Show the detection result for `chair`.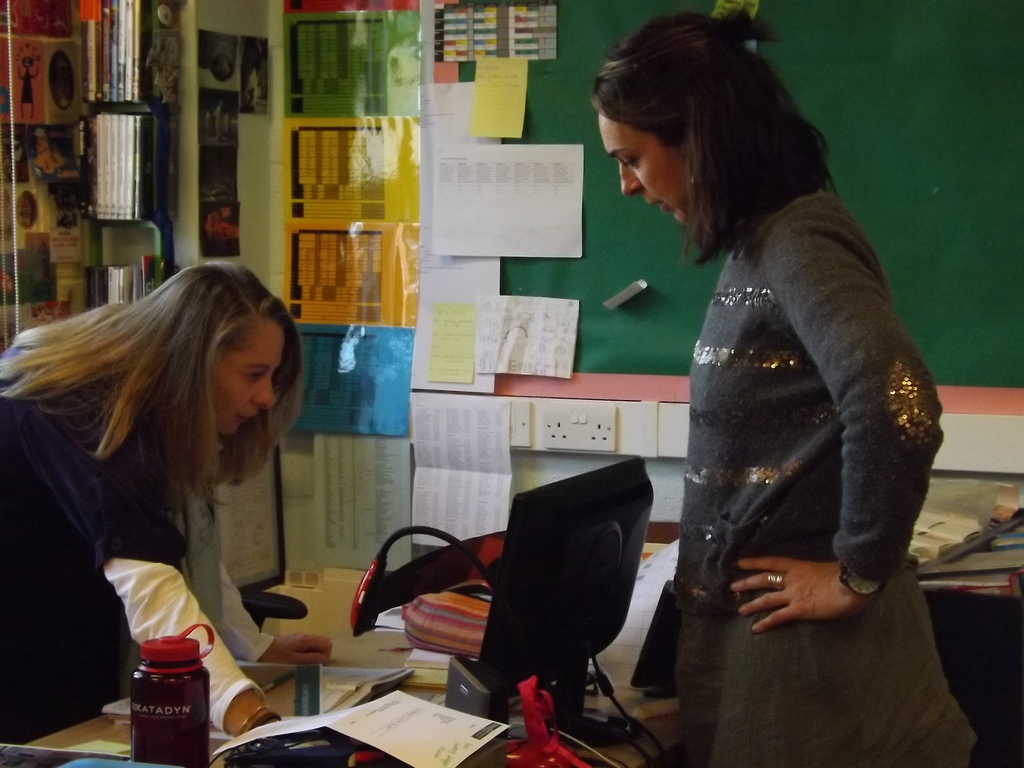
Rect(367, 484, 663, 737).
